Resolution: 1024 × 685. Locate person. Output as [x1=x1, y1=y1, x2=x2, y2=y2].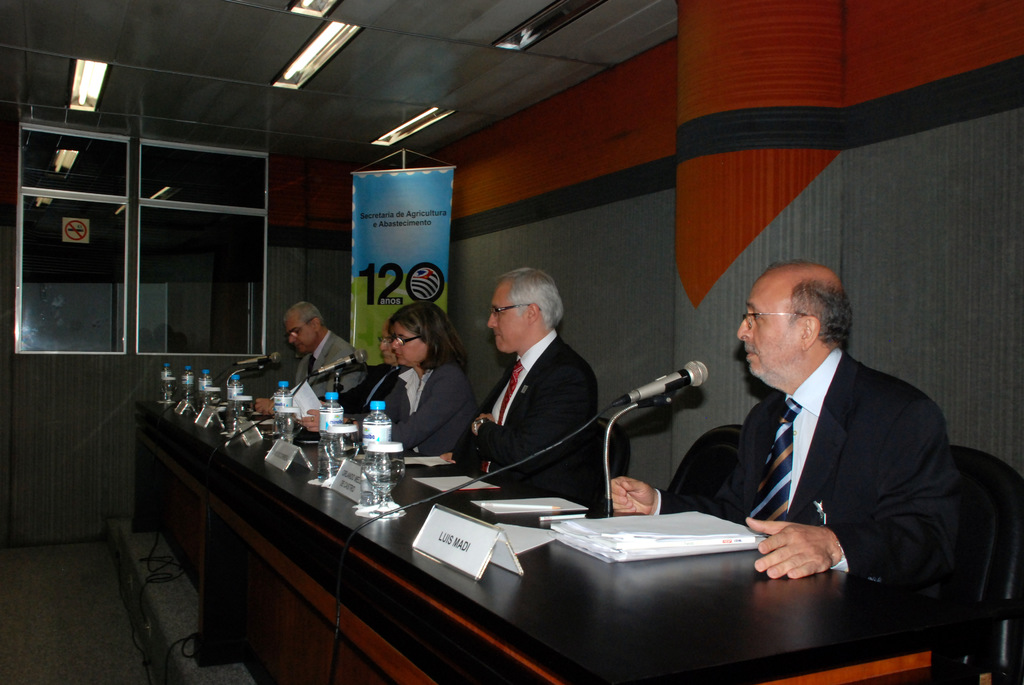
[x1=429, y1=261, x2=605, y2=510].
